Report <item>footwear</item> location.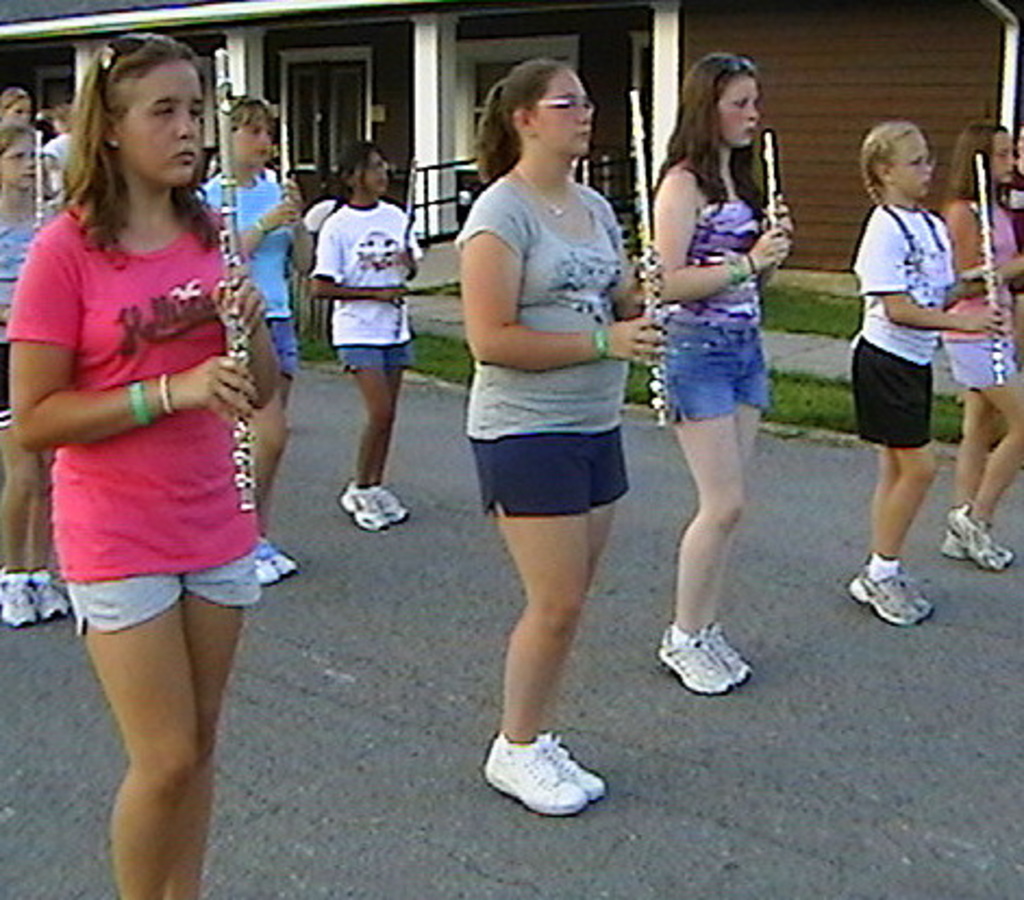
Report: bbox(367, 485, 411, 528).
